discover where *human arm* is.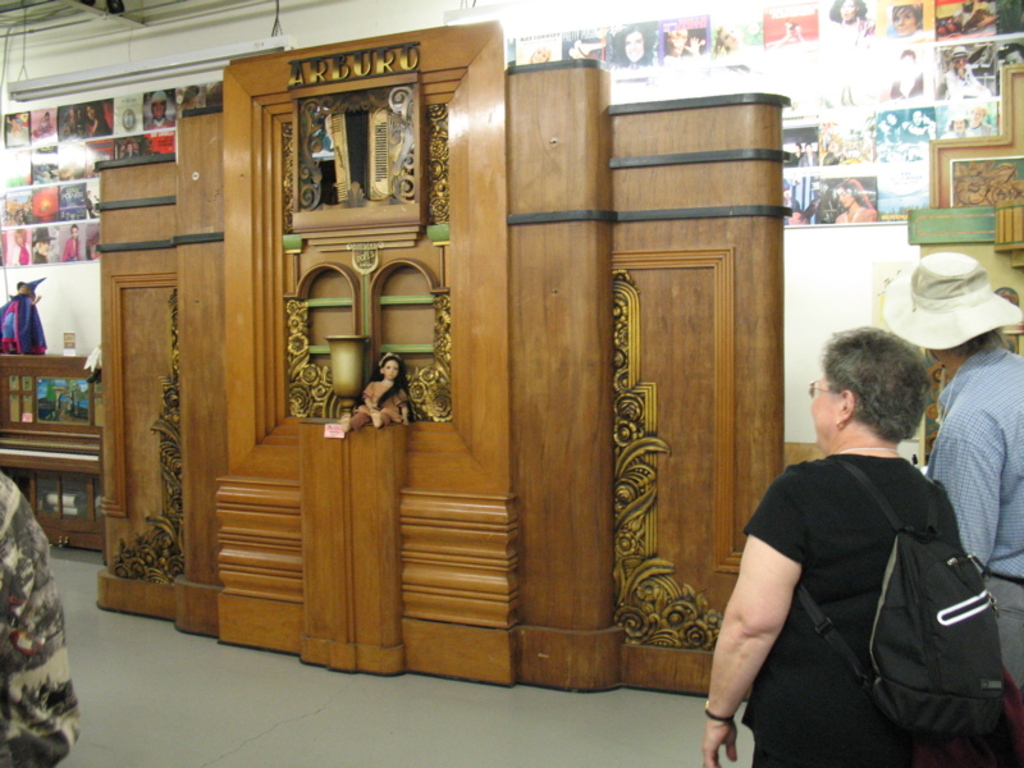
Discovered at 716,485,832,748.
